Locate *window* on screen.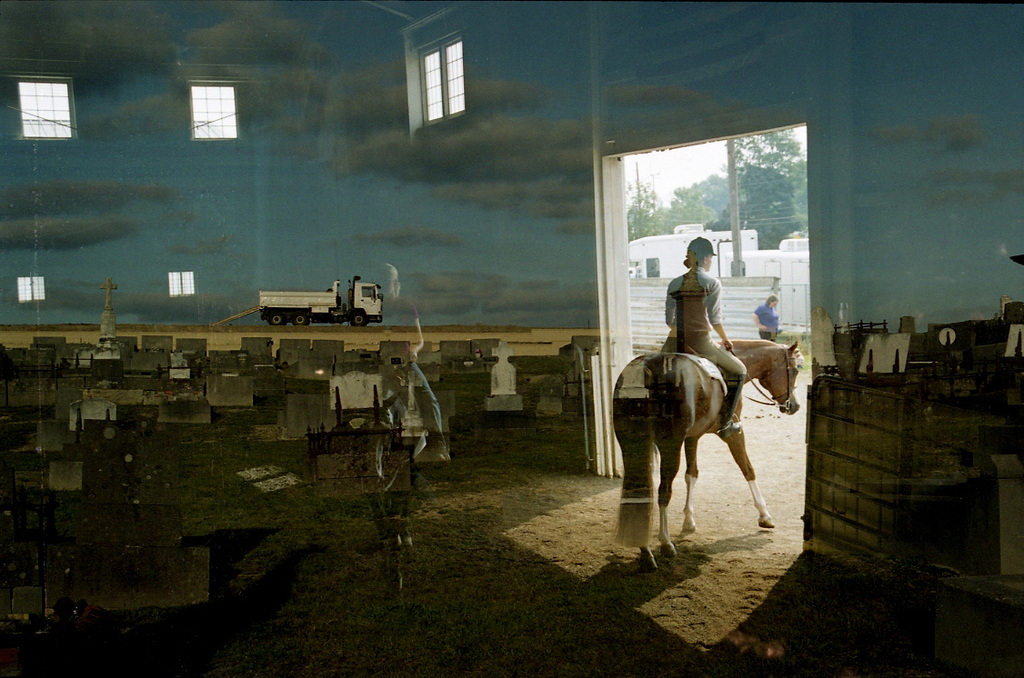
On screen at crop(9, 59, 76, 128).
